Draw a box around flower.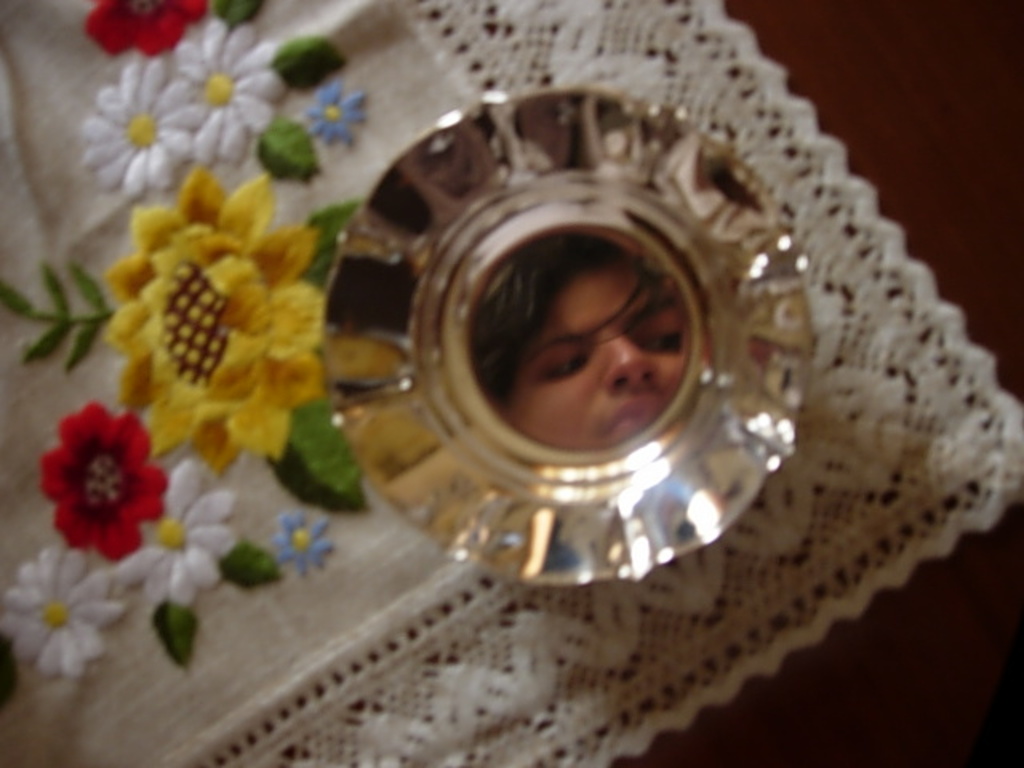
locate(117, 453, 230, 613).
